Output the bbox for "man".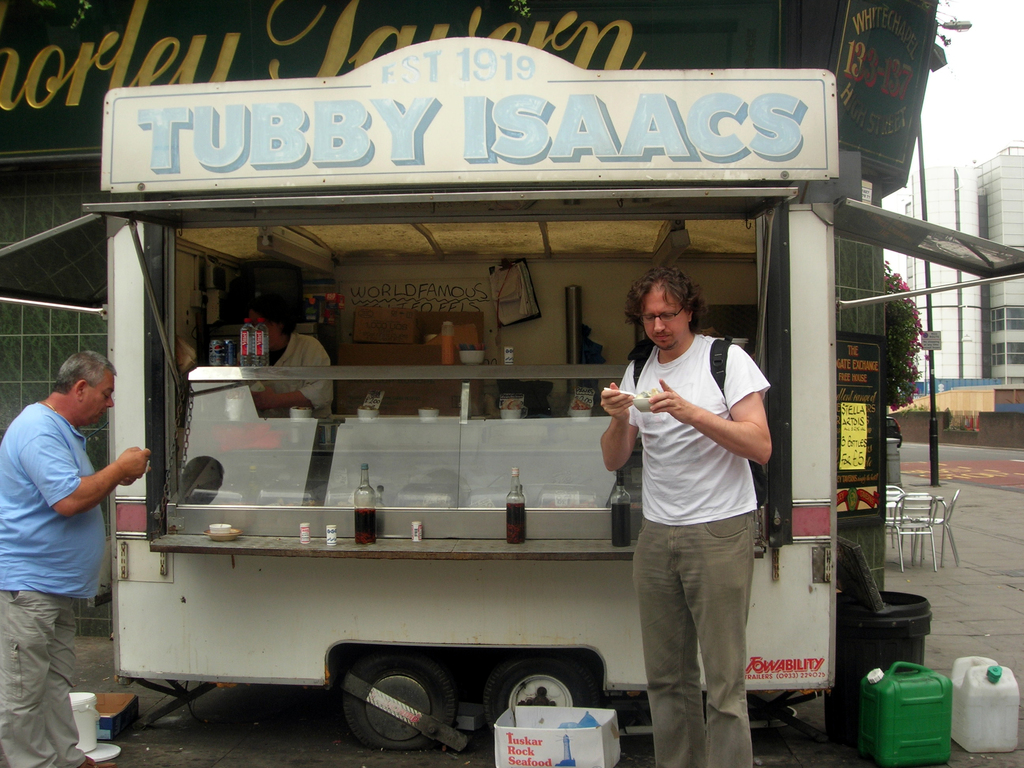
box=[3, 319, 142, 720].
